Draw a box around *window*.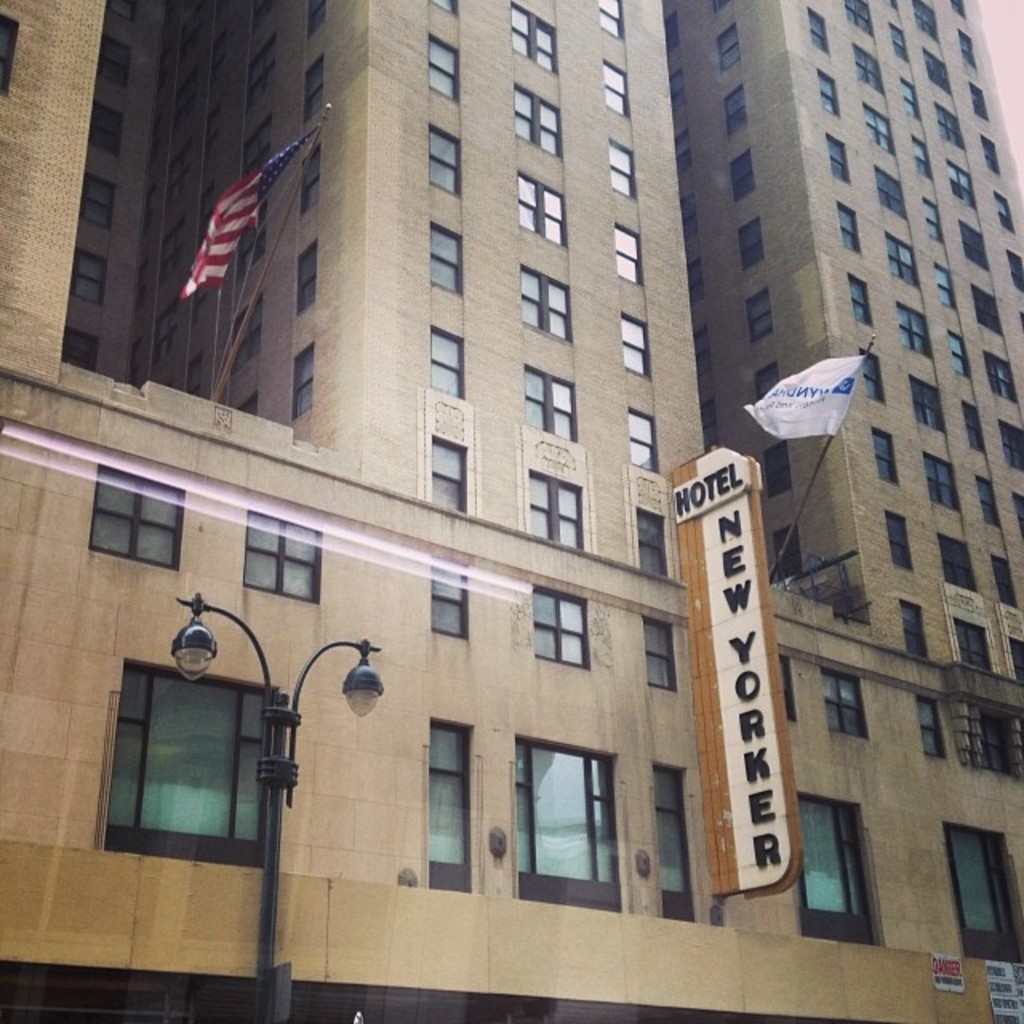
429,331,466,403.
